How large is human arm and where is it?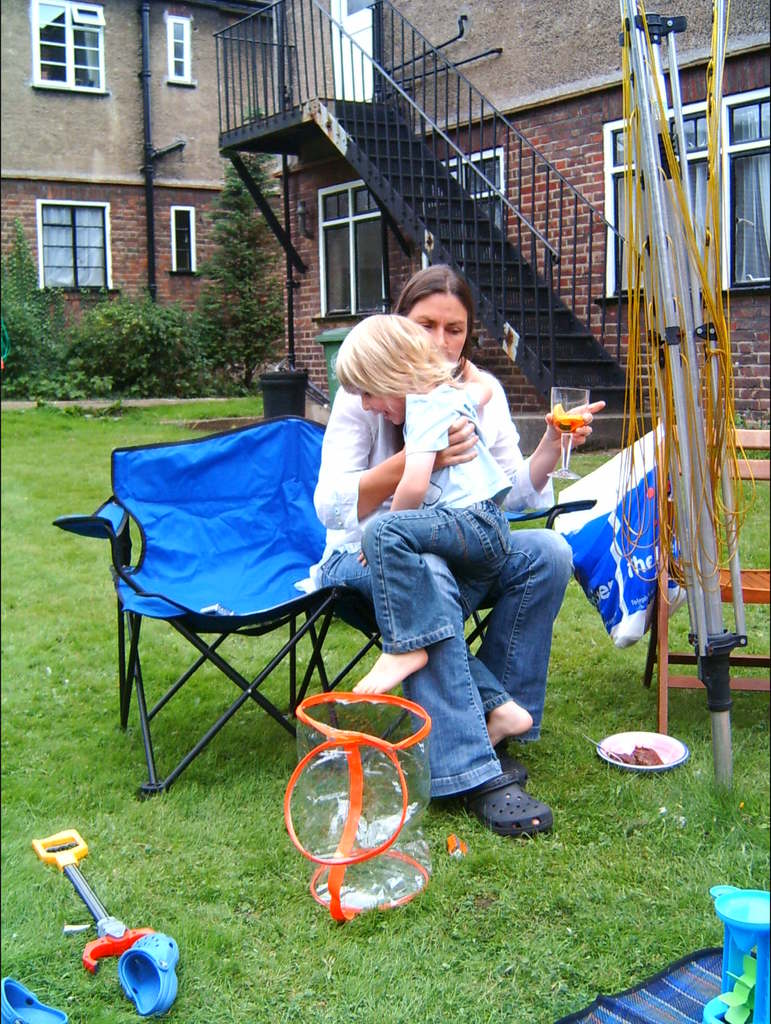
Bounding box: {"x1": 310, "y1": 384, "x2": 480, "y2": 536}.
